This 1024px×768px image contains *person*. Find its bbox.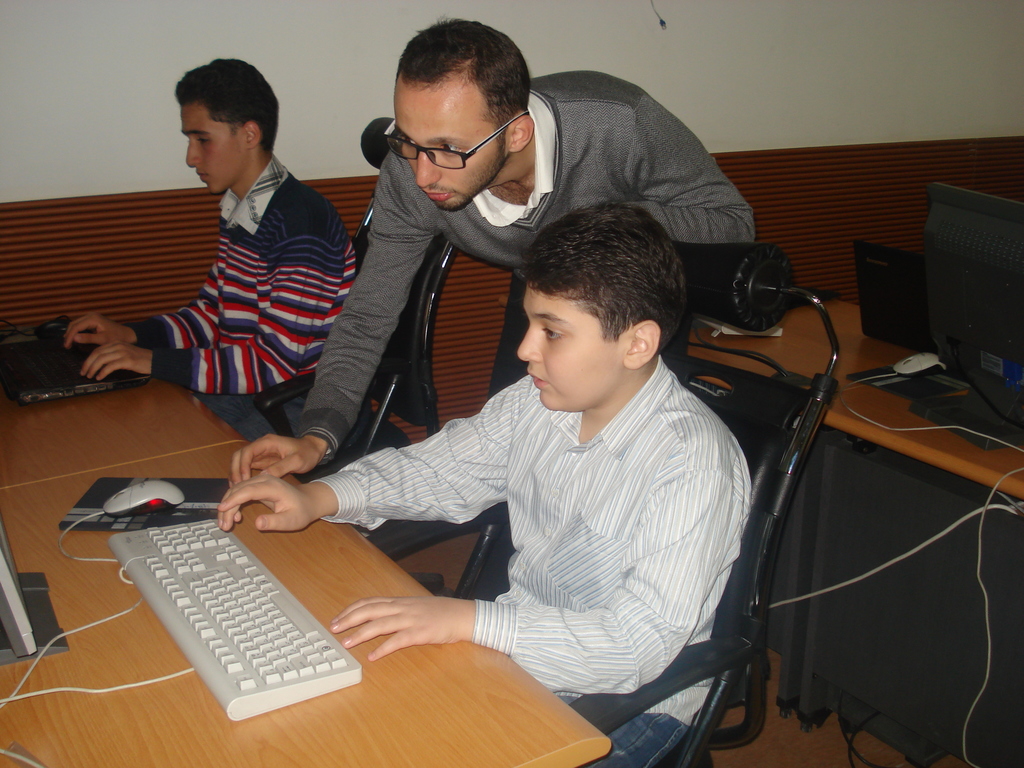
pyautogui.locateOnScreen(65, 59, 358, 437).
